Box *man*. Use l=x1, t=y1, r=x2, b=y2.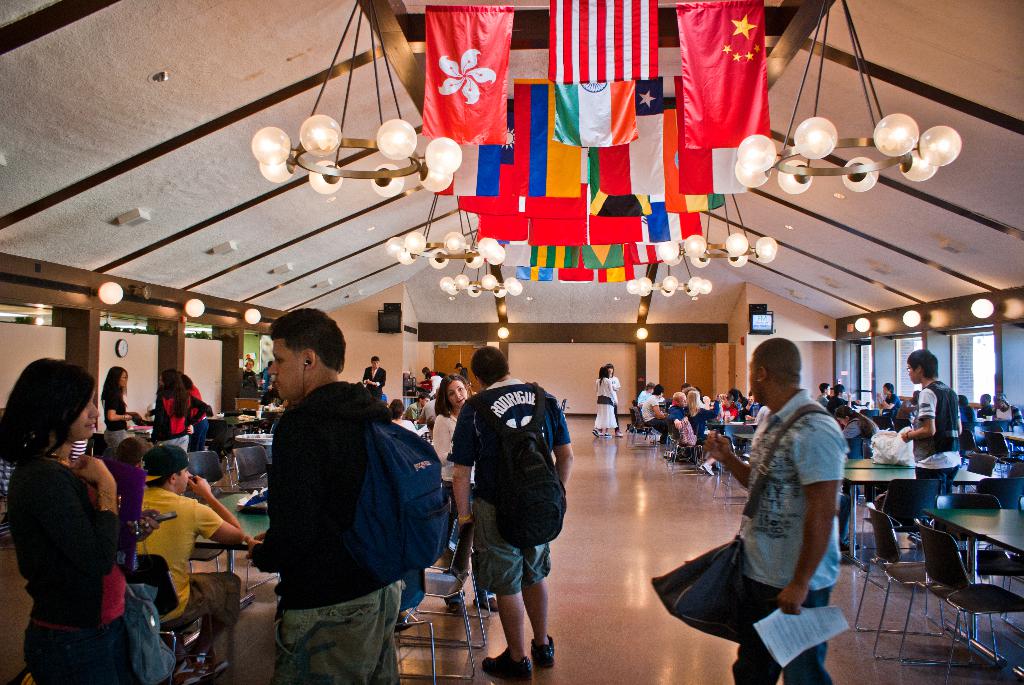
l=991, t=393, r=1023, b=423.
